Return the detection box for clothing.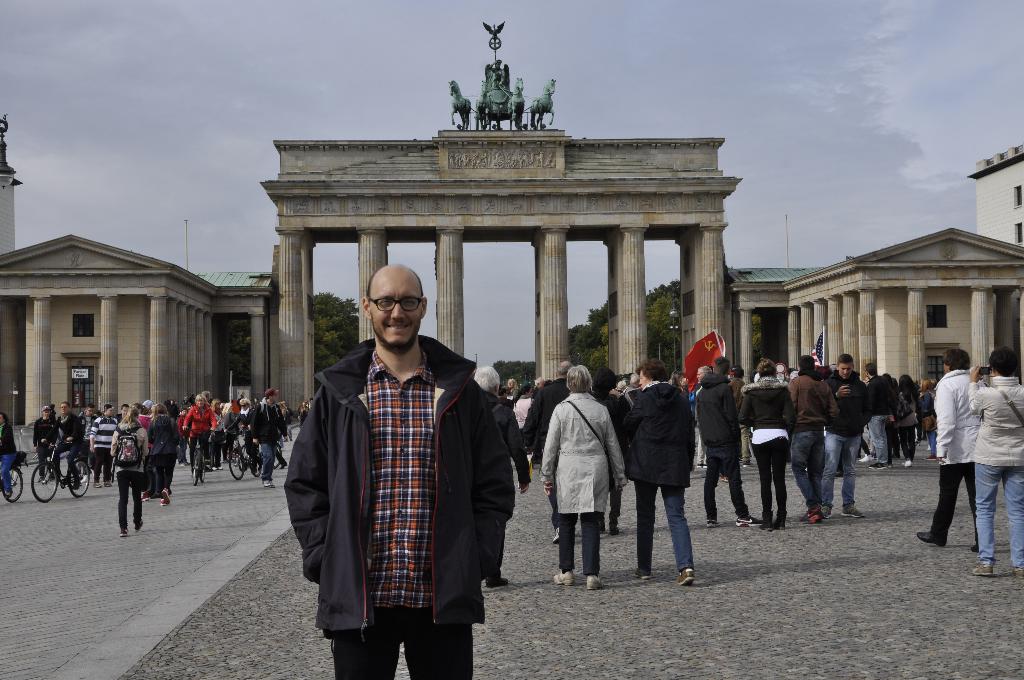
x1=112 y1=413 x2=145 y2=529.
